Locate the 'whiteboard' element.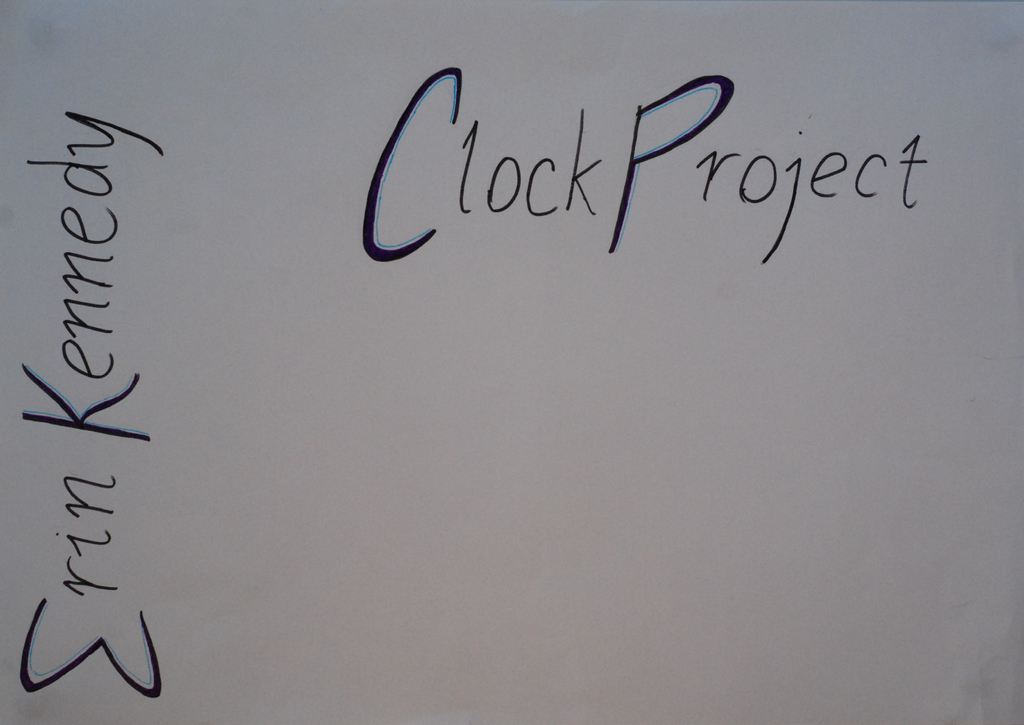
Element bbox: 0, 0, 1023, 724.
